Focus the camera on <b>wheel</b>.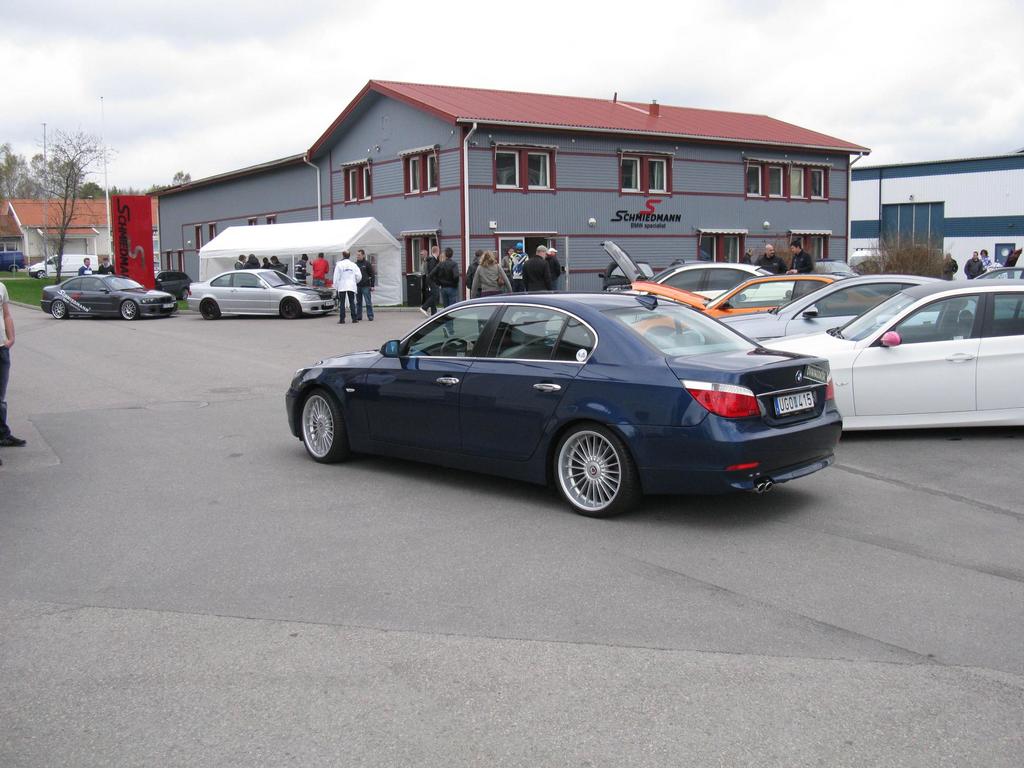
Focus region: <region>180, 290, 187, 300</region>.
